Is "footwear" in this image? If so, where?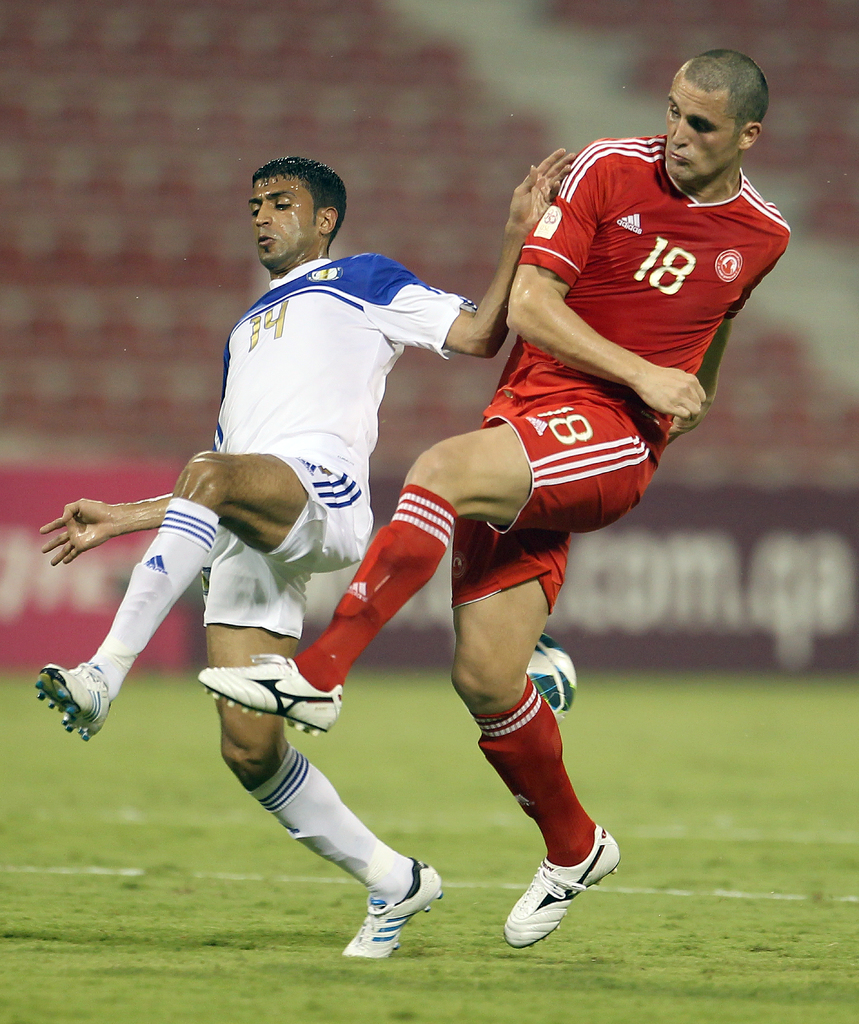
Yes, at <bbox>194, 648, 336, 739</bbox>.
